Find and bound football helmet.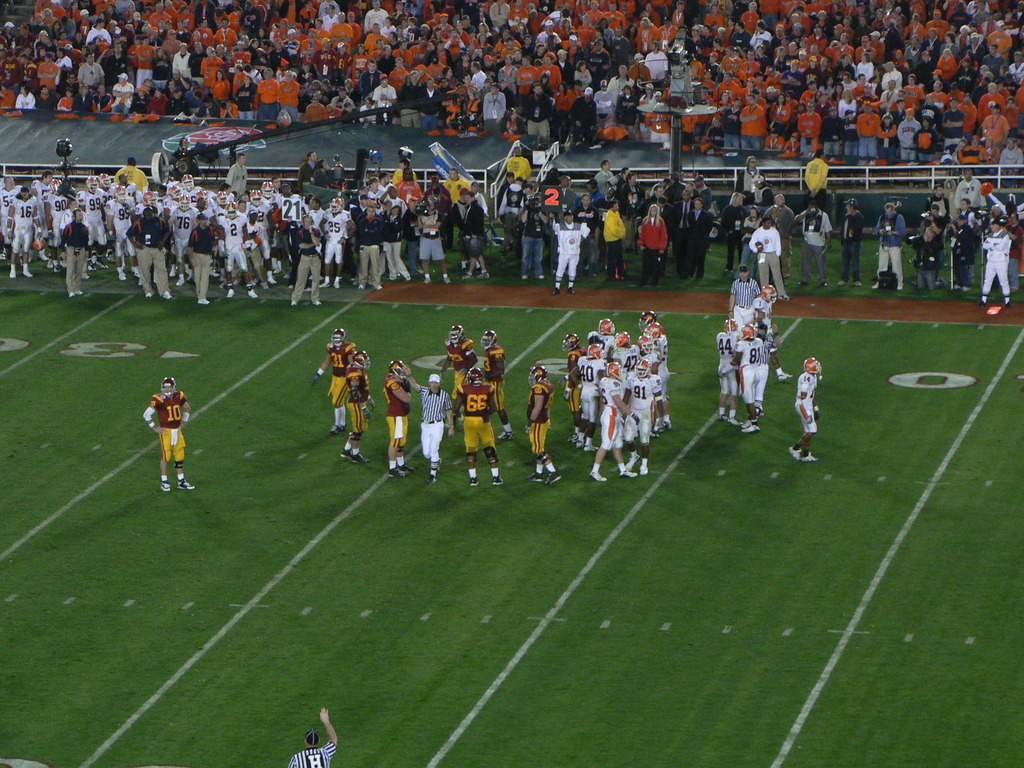
Bound: [639,309,659,332].
